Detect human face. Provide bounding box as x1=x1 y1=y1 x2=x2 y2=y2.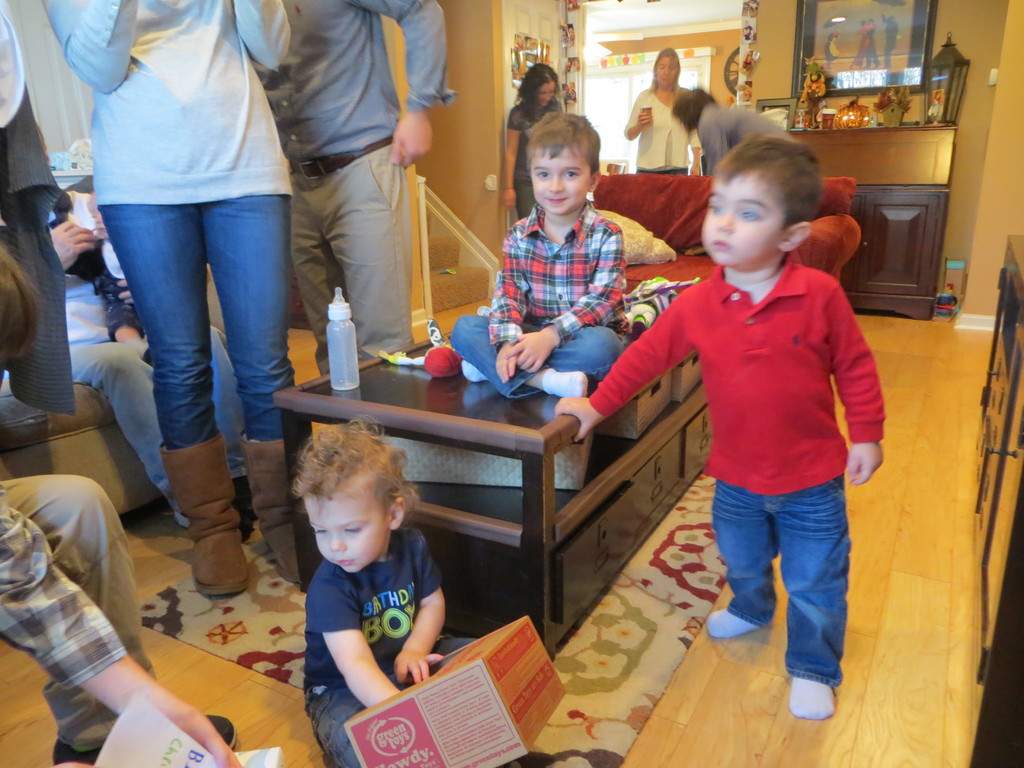
x1=540 y1=79 x2=558 y2=108.
